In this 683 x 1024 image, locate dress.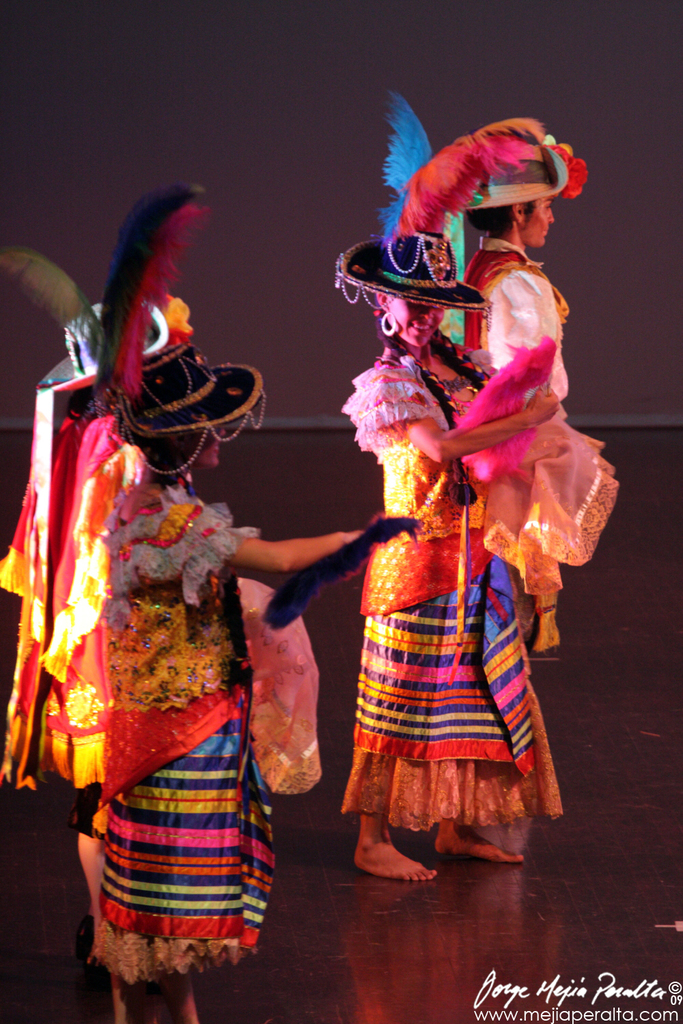
Bounding box: (464,238,616,651).
